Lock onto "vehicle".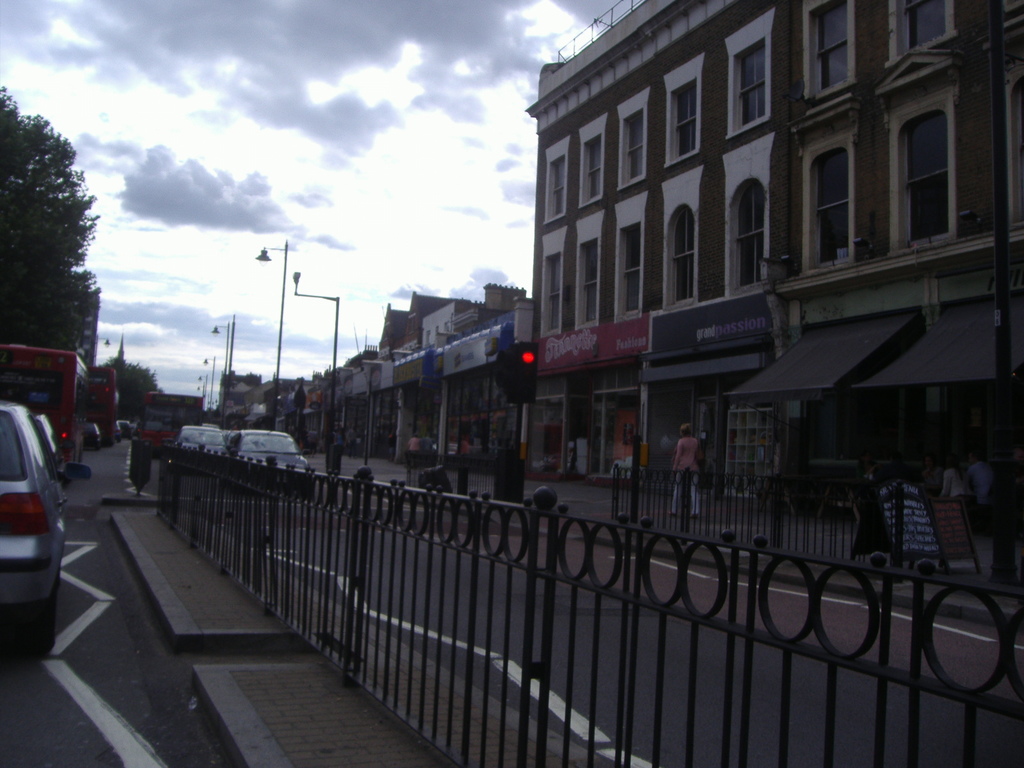
Locked: {"x1": 223, "y1": 428, "x2": 308, "y2": 492}.
